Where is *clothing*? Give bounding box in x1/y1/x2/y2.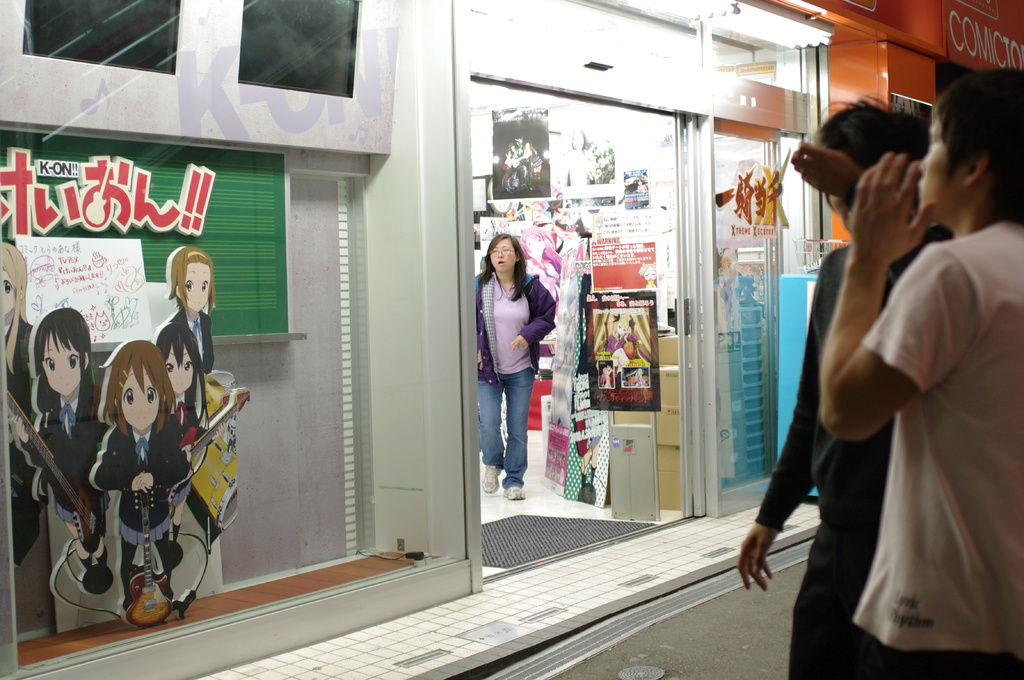
561/150/596/186.
